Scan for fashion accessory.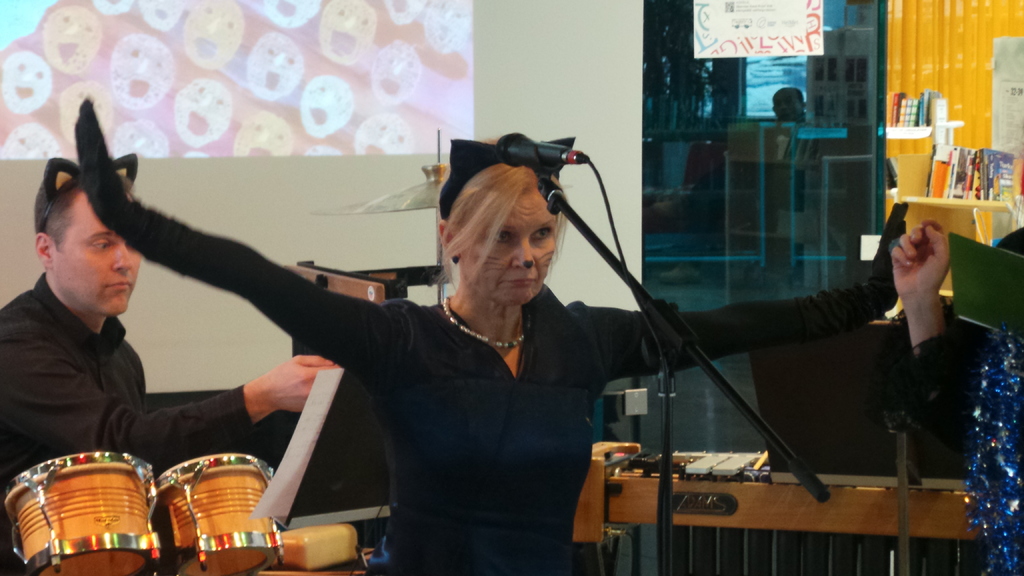
Scan result: pyautogui.locateOnScreen(441, 292, 528, 355).
